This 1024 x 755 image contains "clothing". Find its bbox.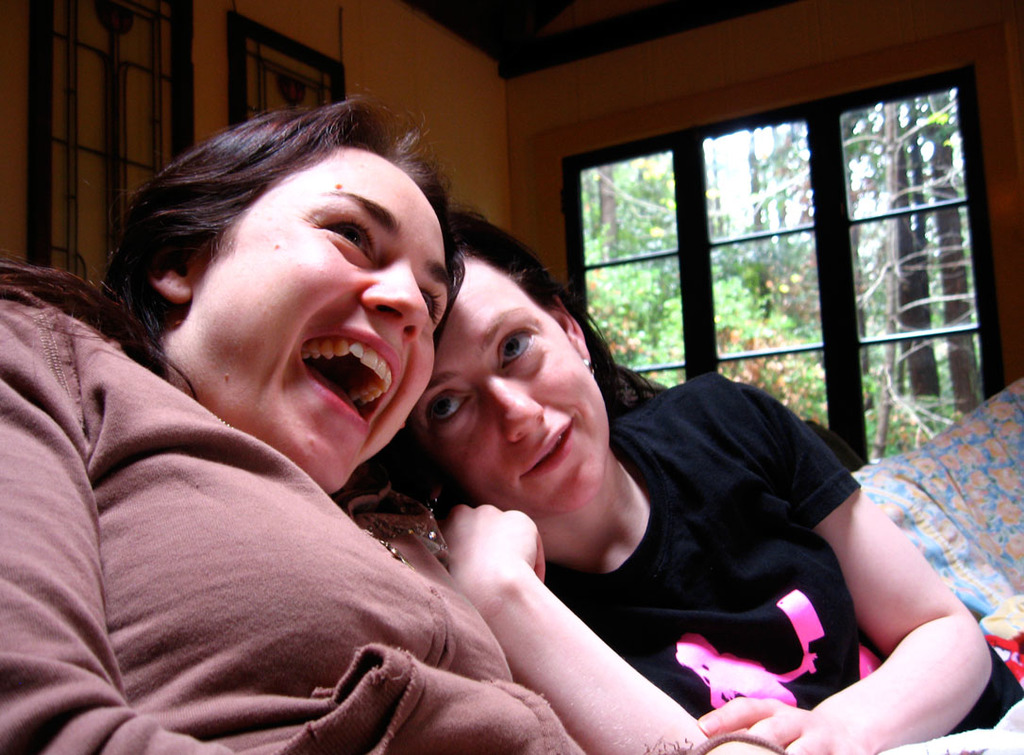
pyautogui.locateOnScreen(16, 299, 566, 745).
